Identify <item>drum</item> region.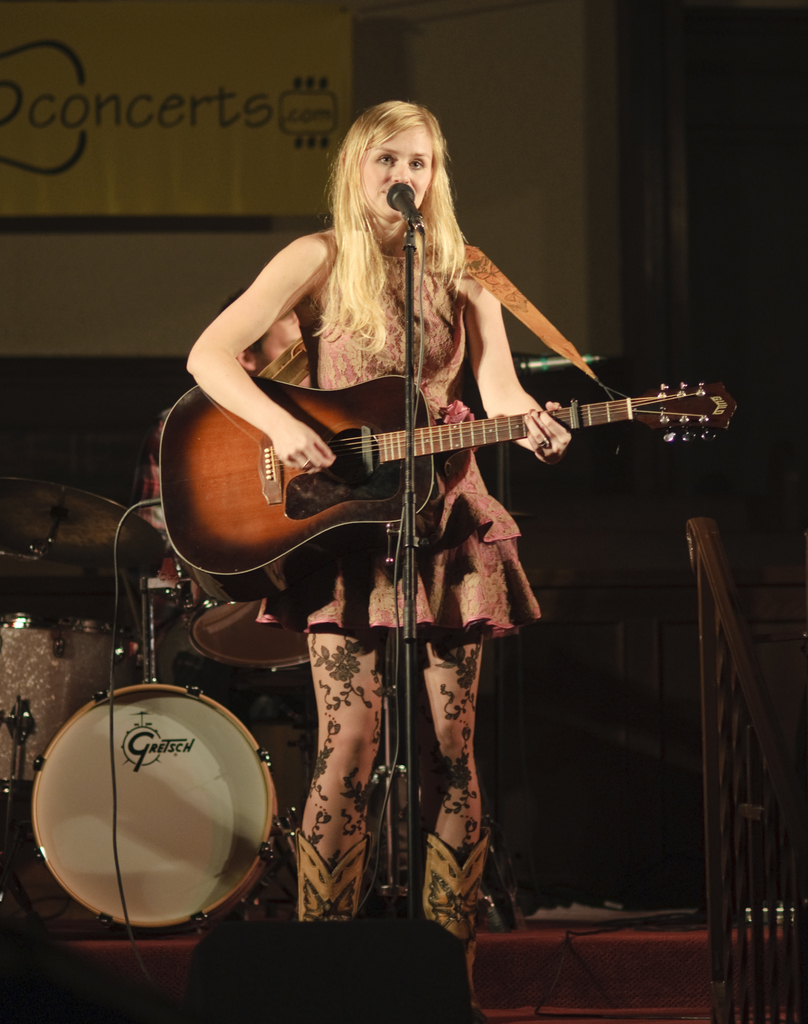
Region: region(17, 662, 278, 924).
